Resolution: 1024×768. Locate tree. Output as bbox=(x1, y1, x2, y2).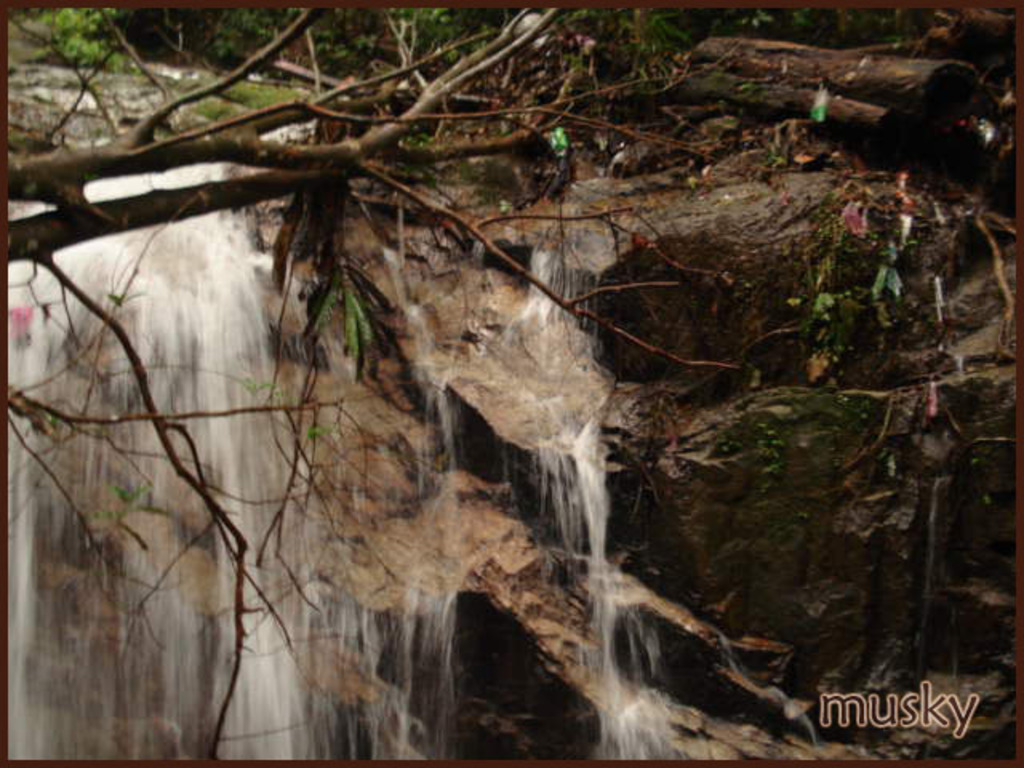
bbox=(10, 6, 752, 763).
